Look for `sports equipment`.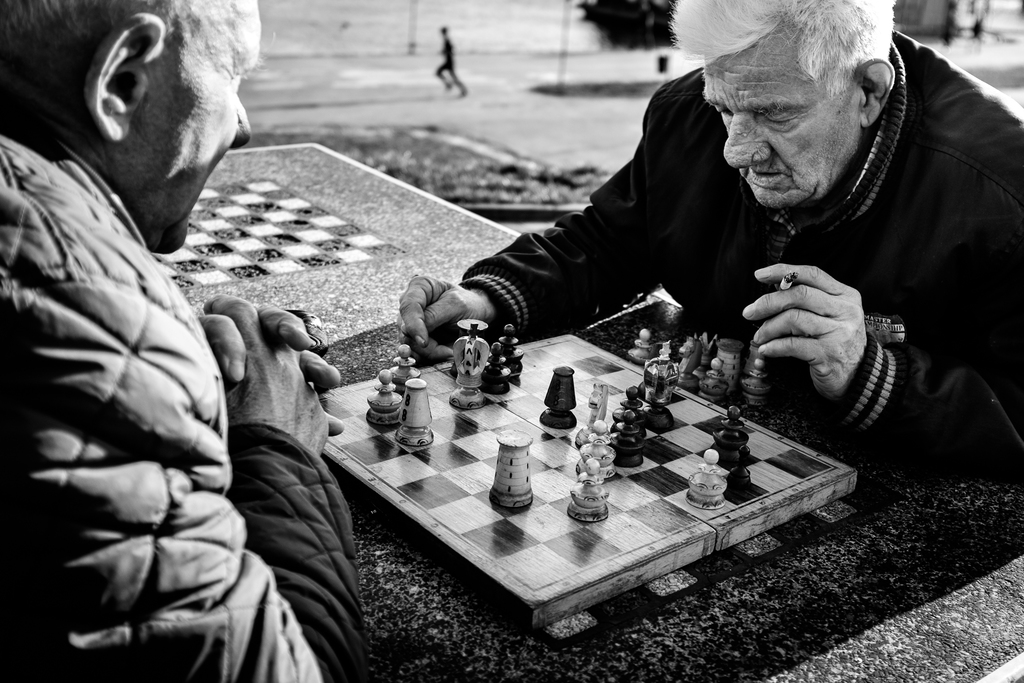
Found: pyautogui.locateOnScreen(484, 341, 513, 397).
